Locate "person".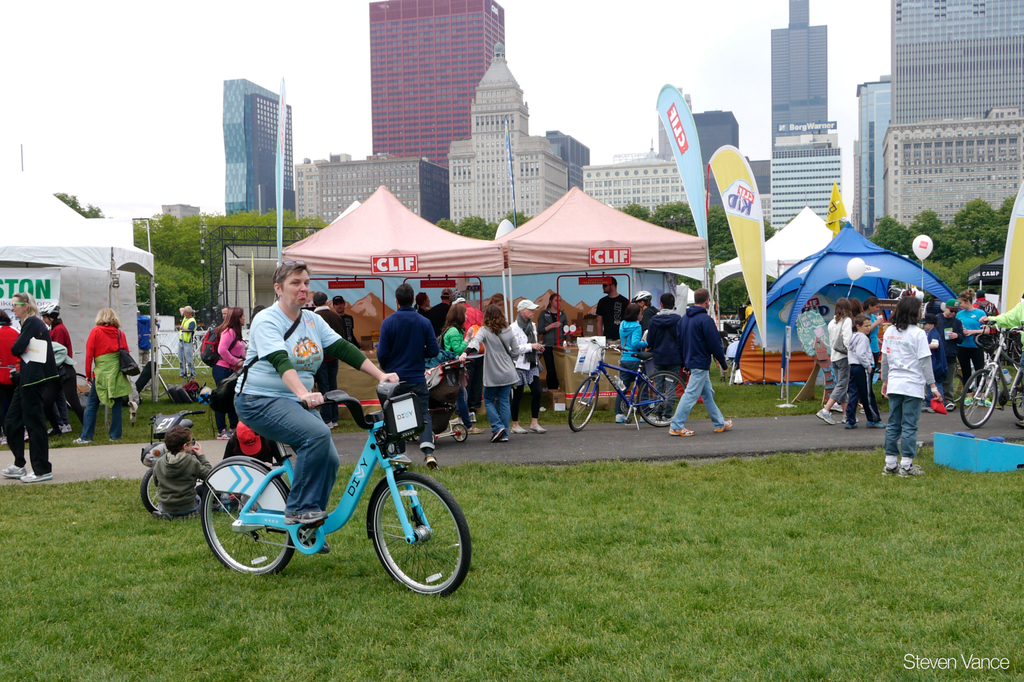
Bounding box: 449:289:493:427.
